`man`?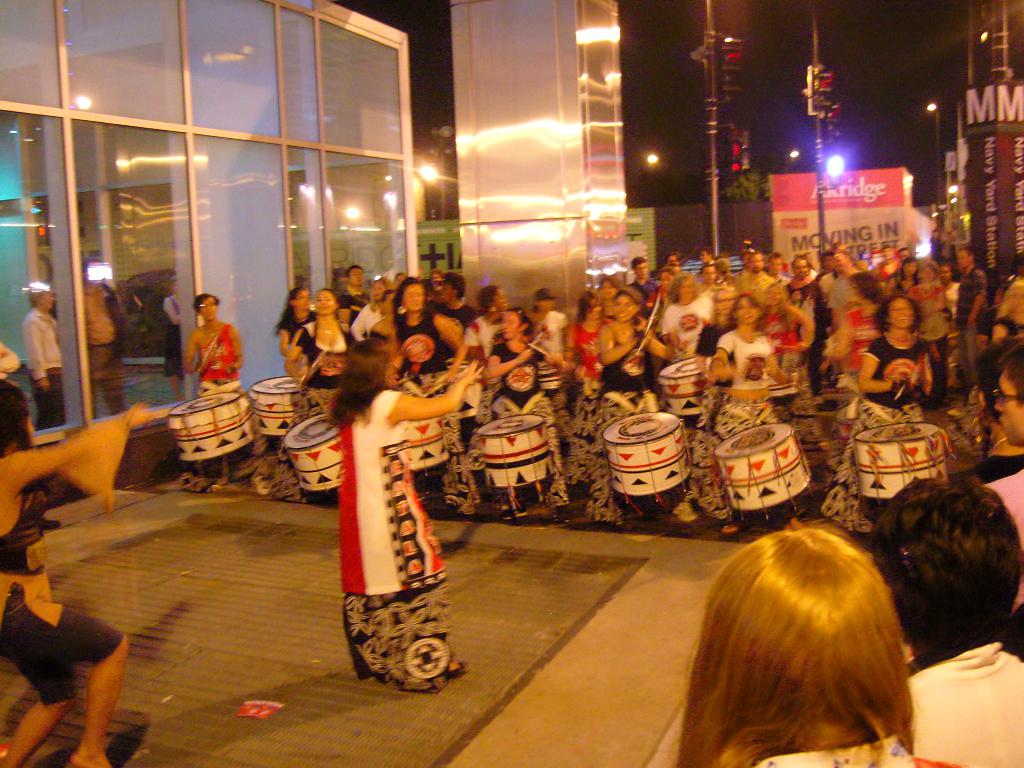
bbox(779, 258, 824, 403)
